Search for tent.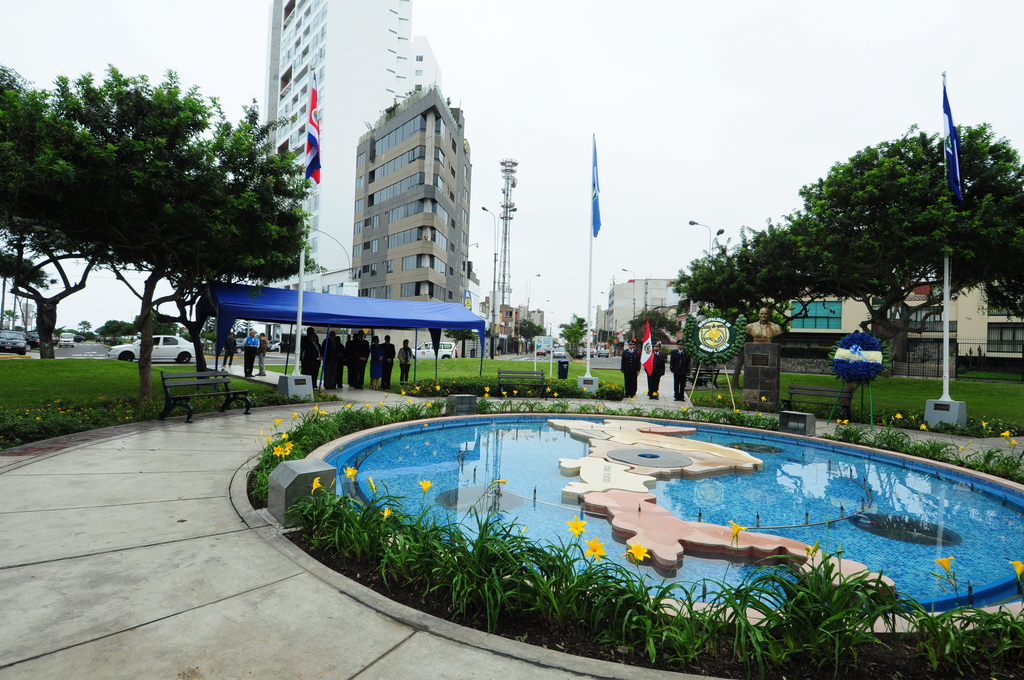
Found at 191 276 487 384.
